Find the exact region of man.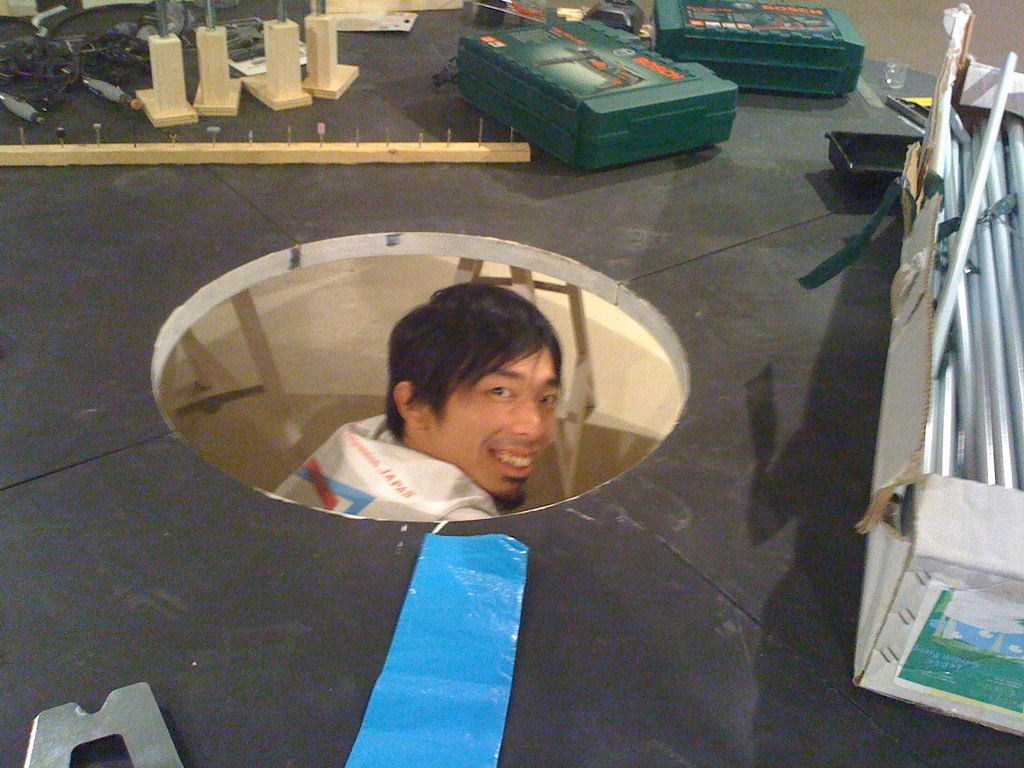
Exact region: x1=278, y1=284, x2=635, y2=542.
